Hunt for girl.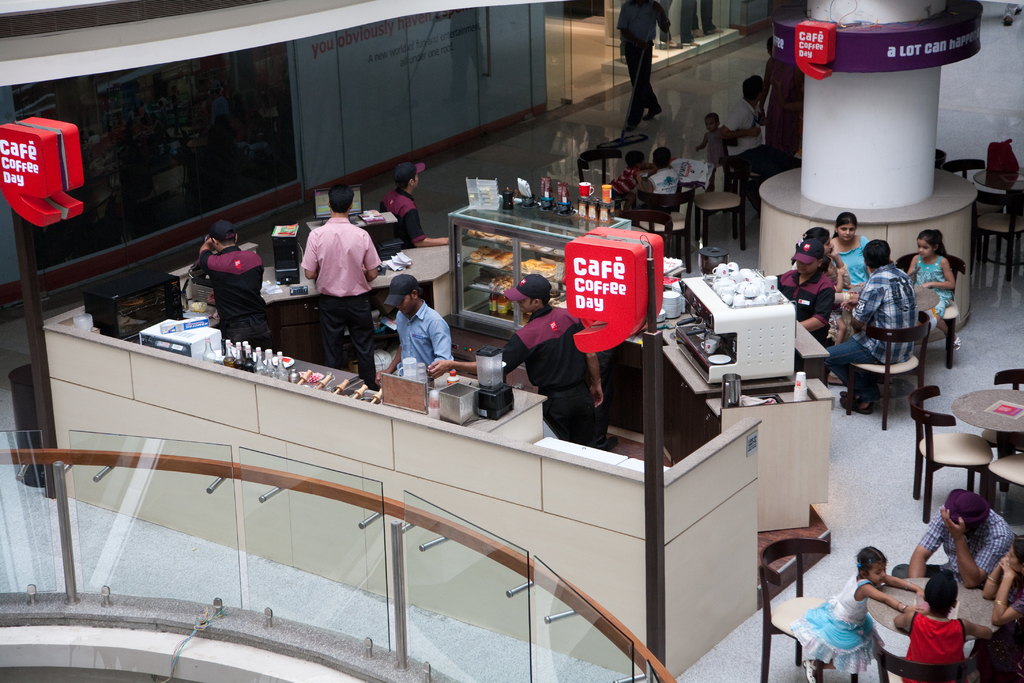
Hunted down at bbox=(909, 229, 961, 345).
